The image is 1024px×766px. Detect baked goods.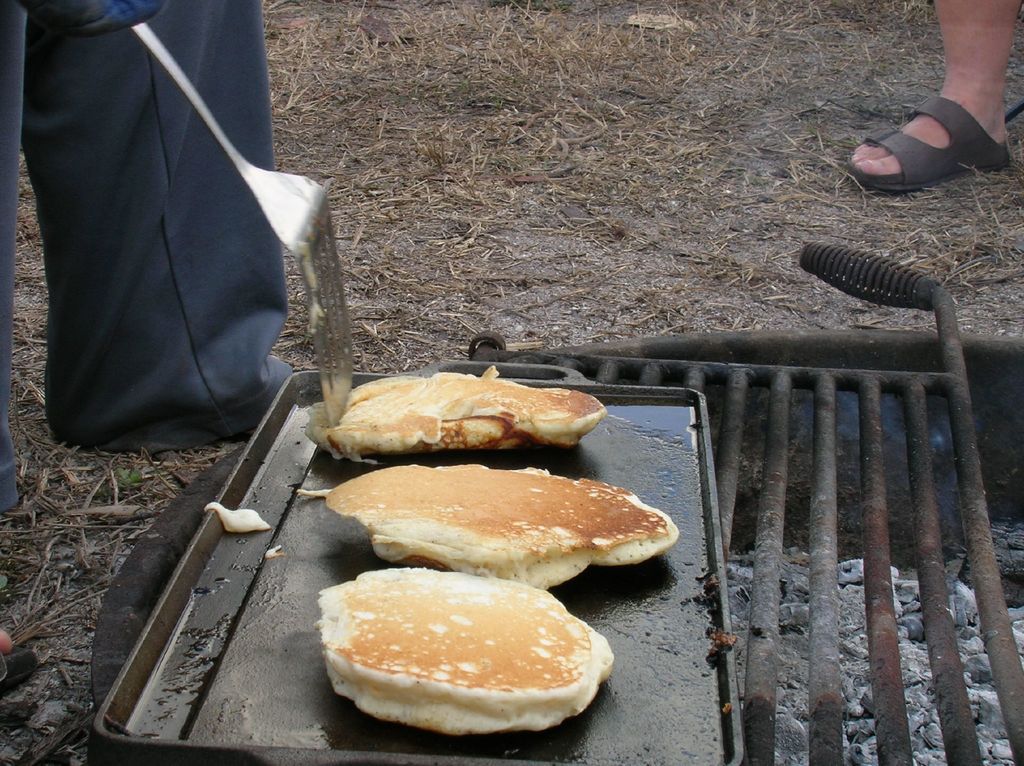
Detection: (x1=316, y1=572, x2=618, y2=751).
